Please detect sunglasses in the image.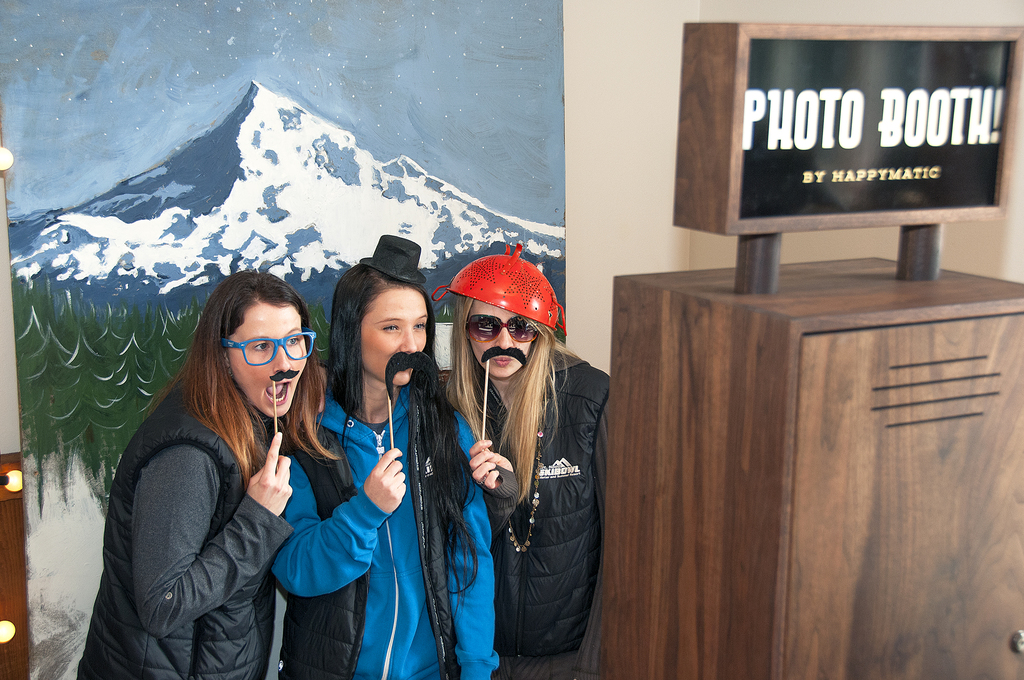
locate(465, 312, 537, 343).
